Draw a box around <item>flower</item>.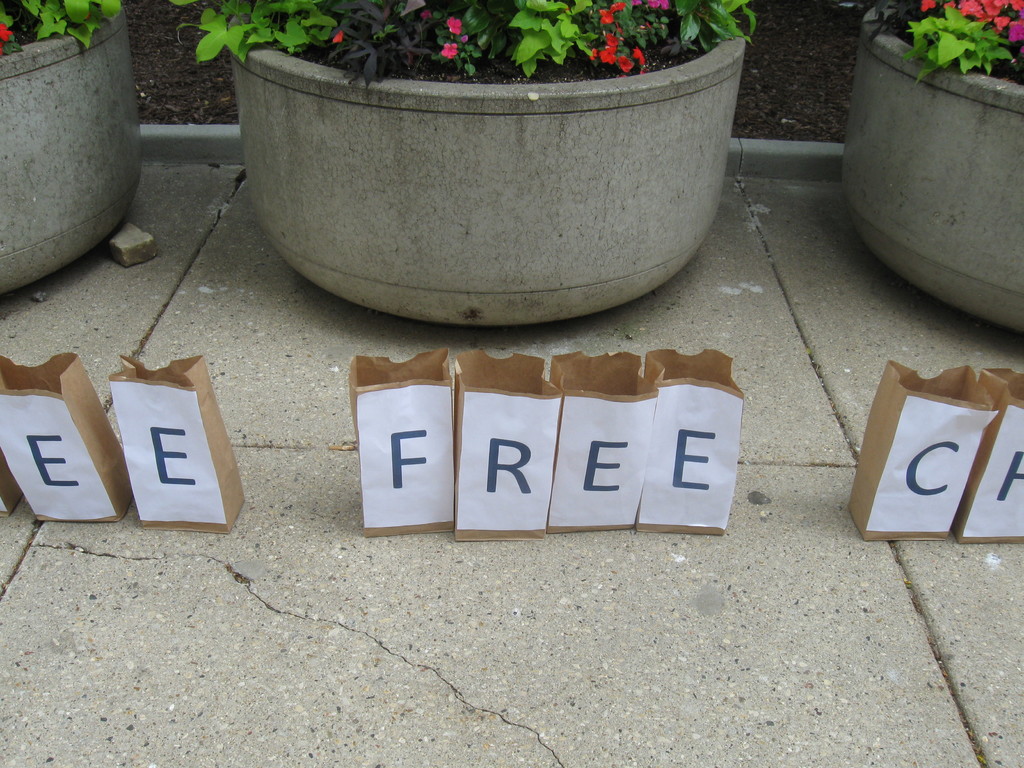
box(442, 16, 469, 37).
